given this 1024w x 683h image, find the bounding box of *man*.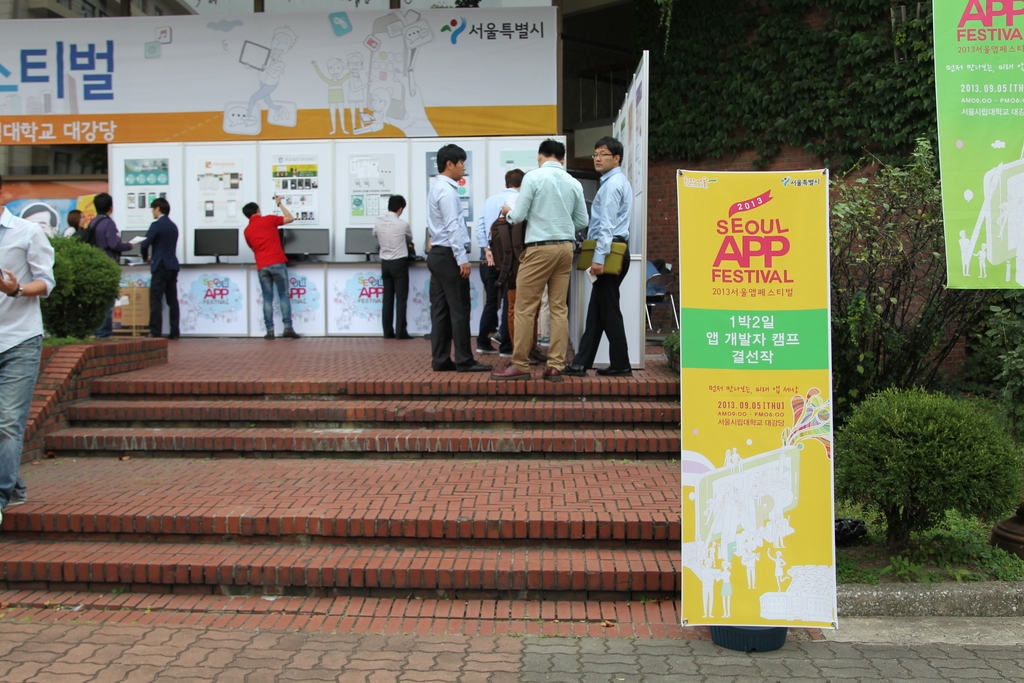
{"left": 0, "top": 181, "right": 58, "bottom": 529}.
